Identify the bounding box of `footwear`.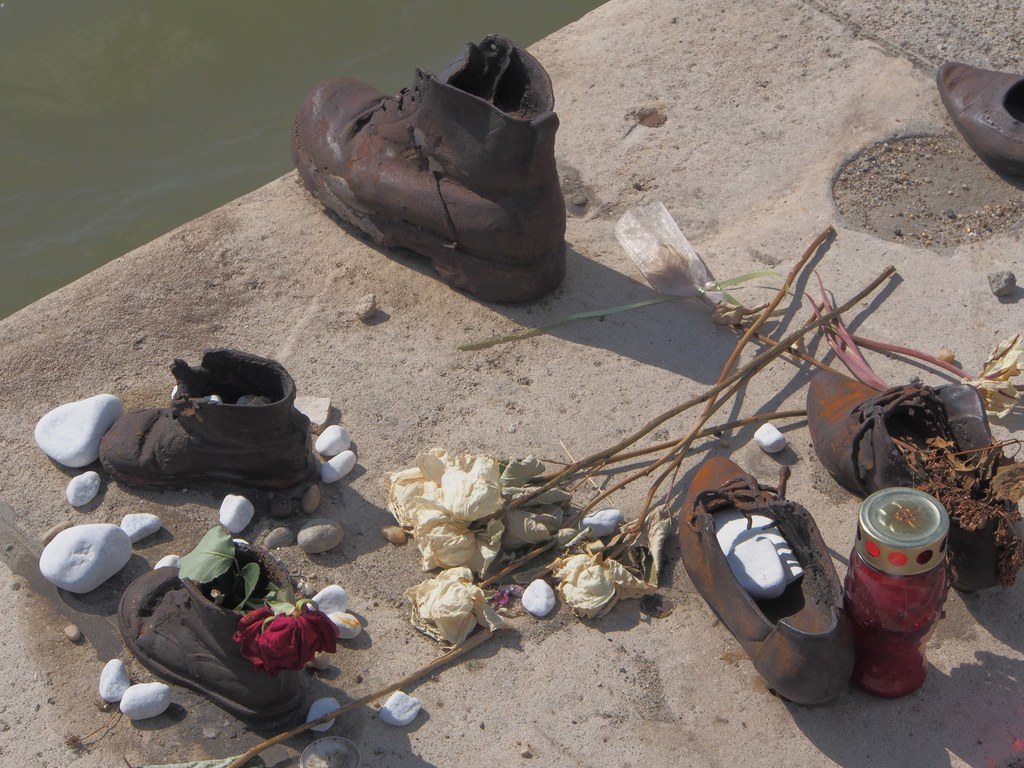
806:369:1023:594.
